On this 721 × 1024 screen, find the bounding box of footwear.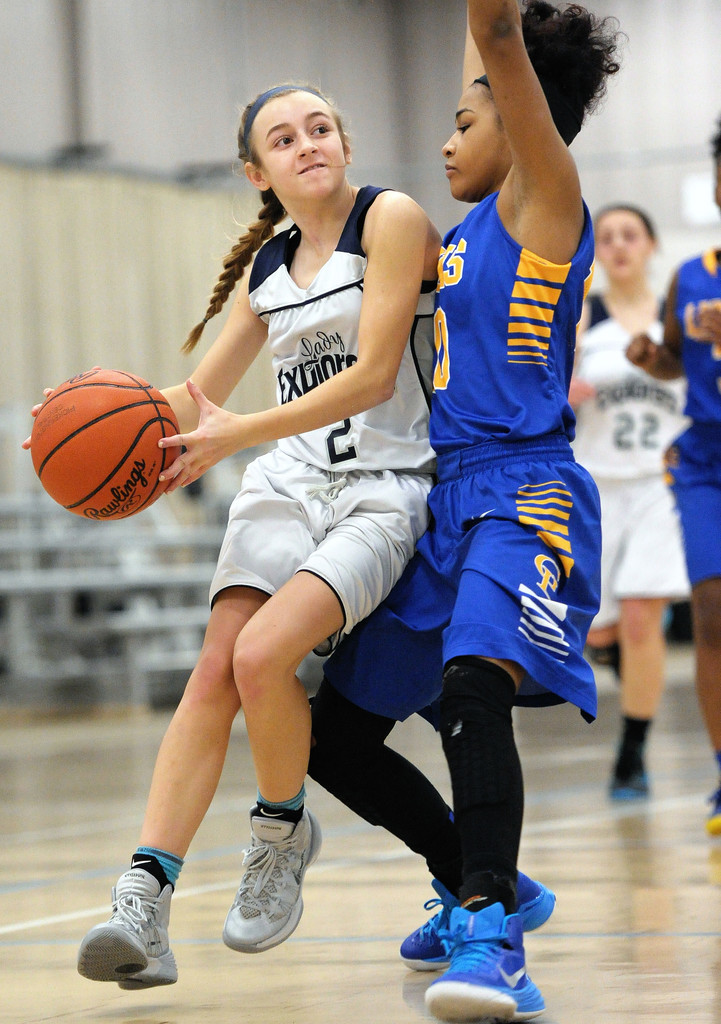
Bounding box: left=422, top=900, right=547, bottom=1020.
